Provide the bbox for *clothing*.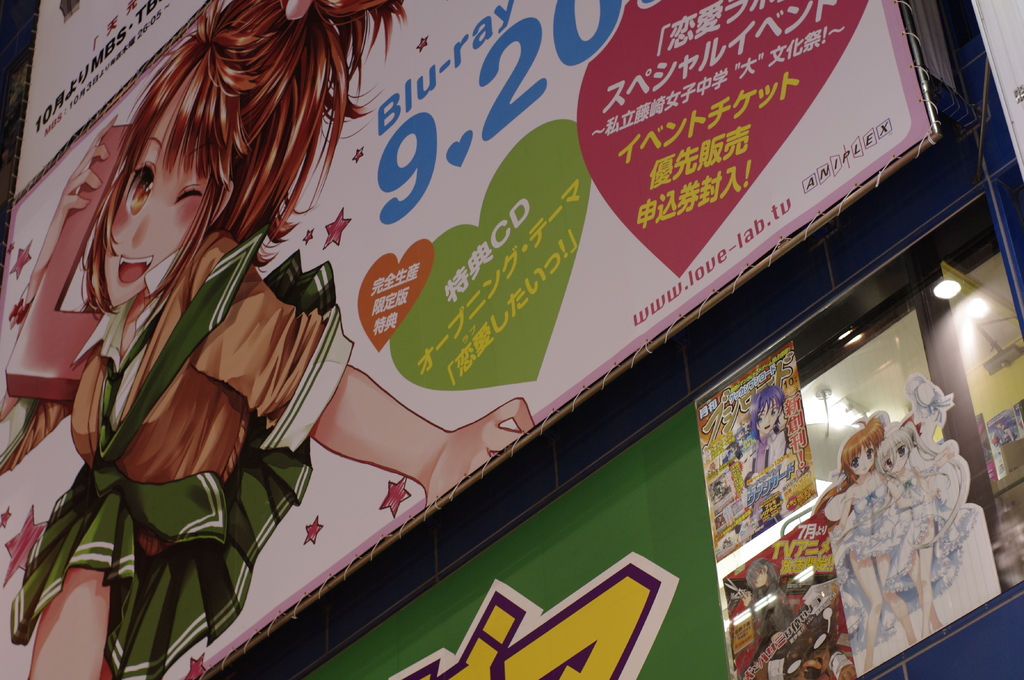
0/232/362/676.
